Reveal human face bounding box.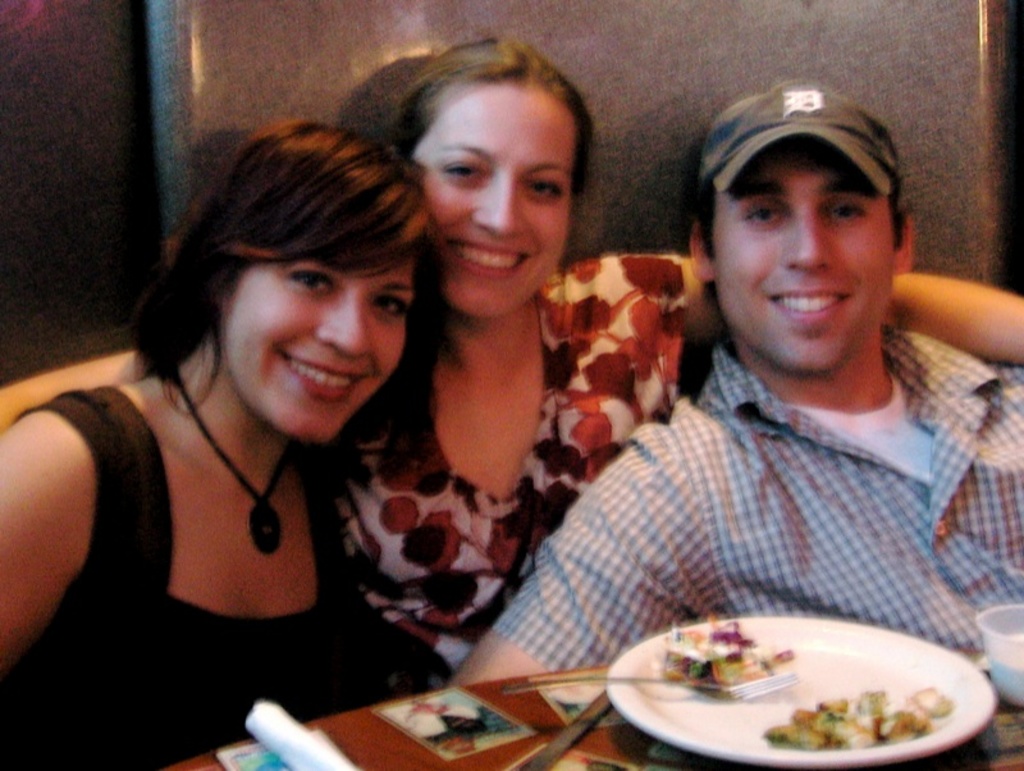
Revealed: {"left": 415, "top": 79, "right": 572, "bottom": 312}.
